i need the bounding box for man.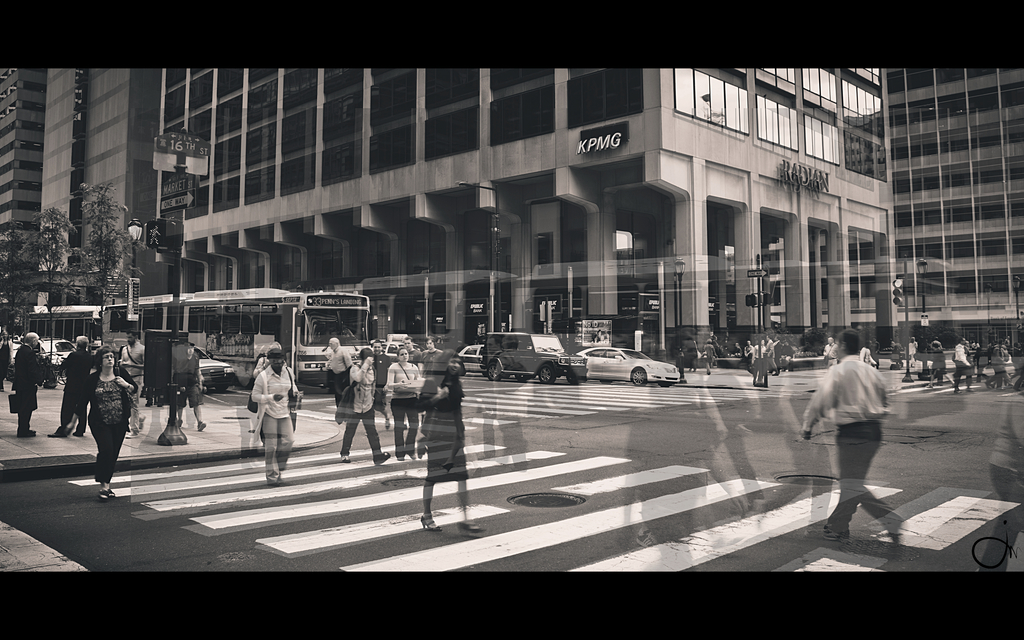
Here it is: bbox=[252, 343, 299, 486].
